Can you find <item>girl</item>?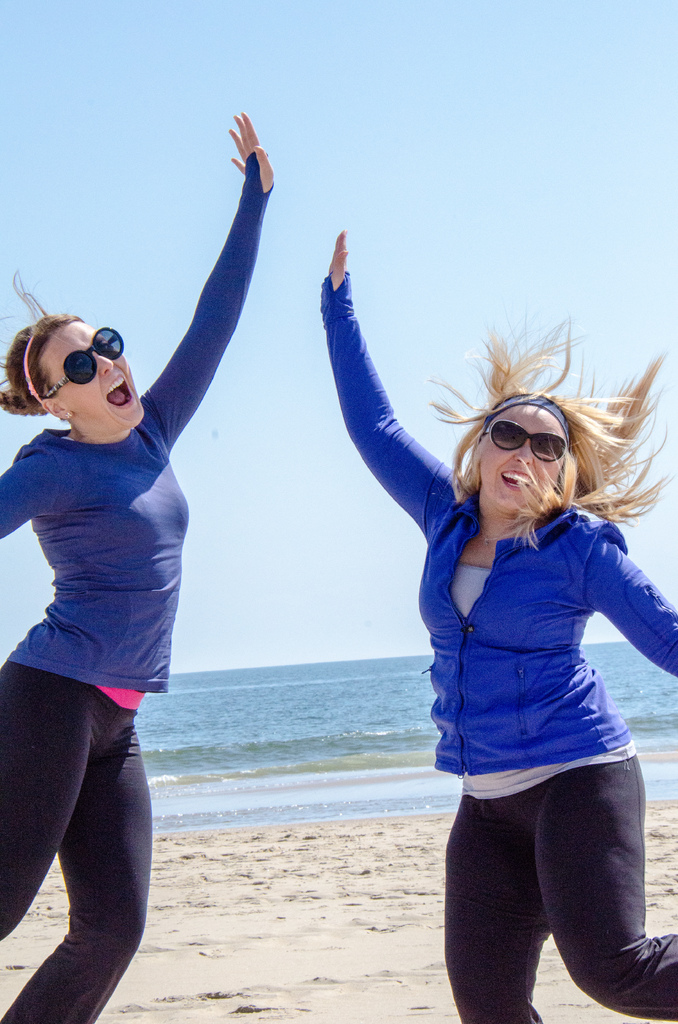
Yes, bounding box: box=[0, 108, 274, 1023].
